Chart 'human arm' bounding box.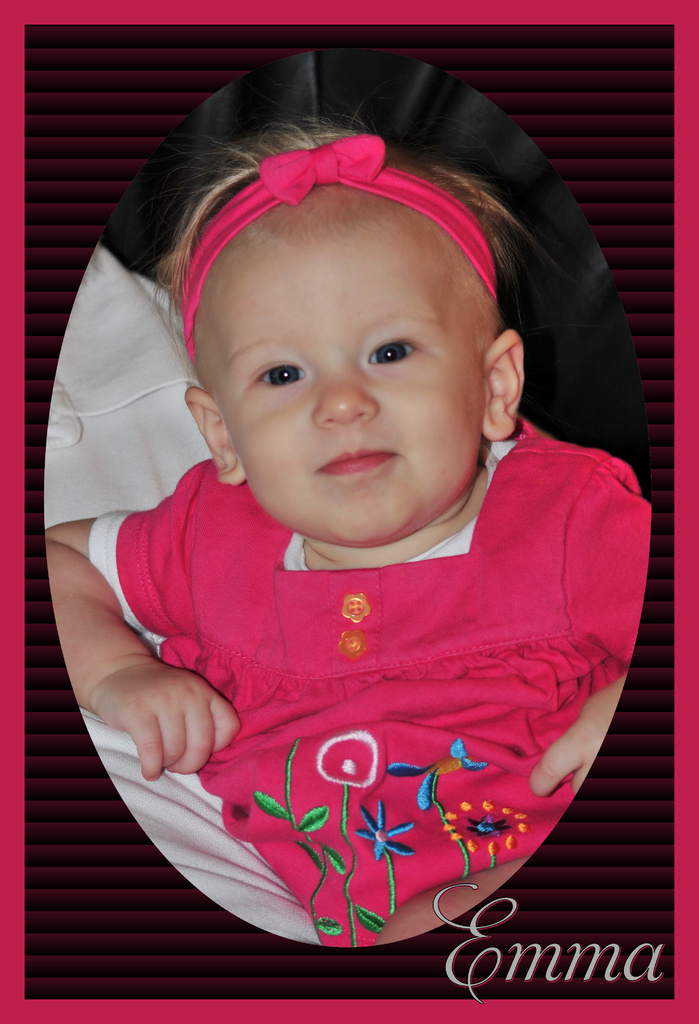
Charted: 524/672/633/800.
